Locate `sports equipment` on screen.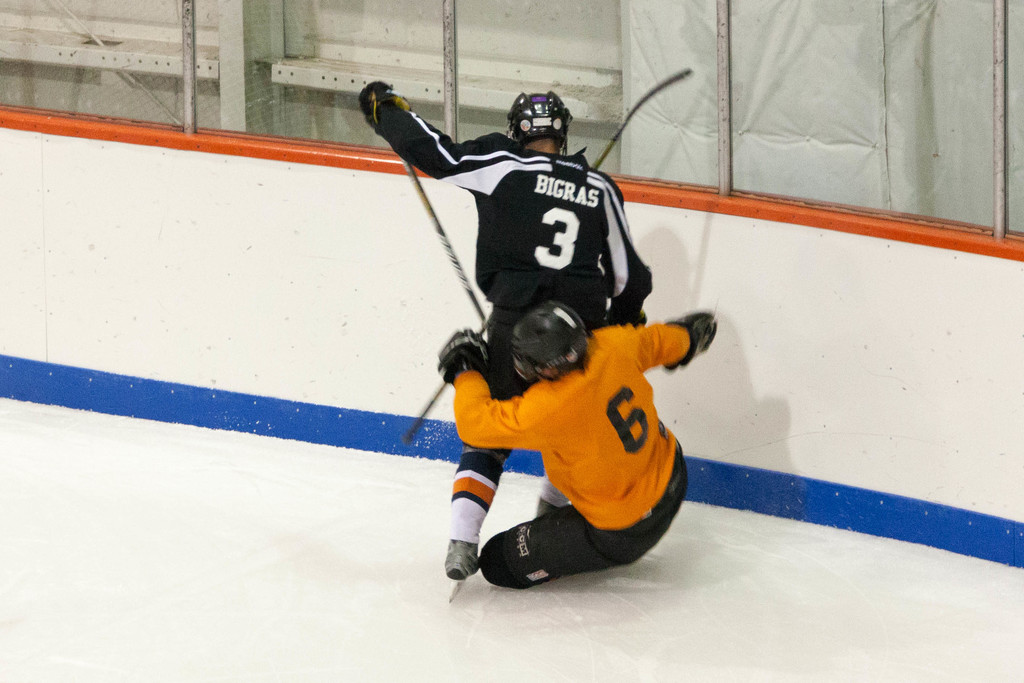
On screen at locate(660, 304, 717, 377).
